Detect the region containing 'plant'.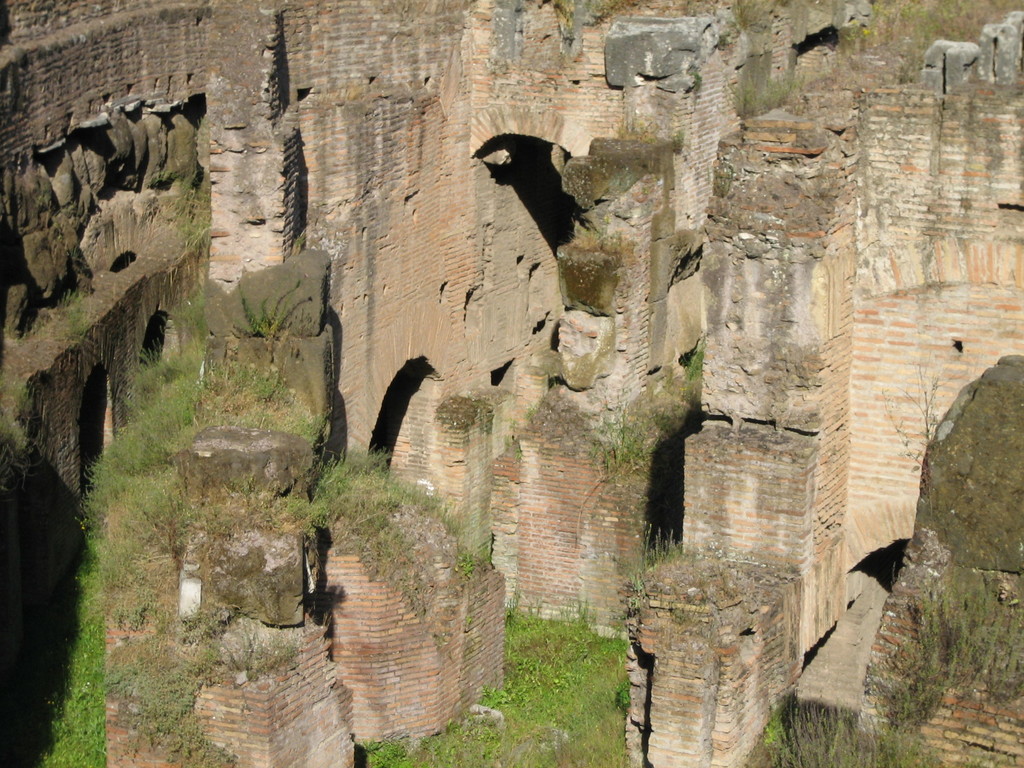
locate(25, 289, 283, 767).
